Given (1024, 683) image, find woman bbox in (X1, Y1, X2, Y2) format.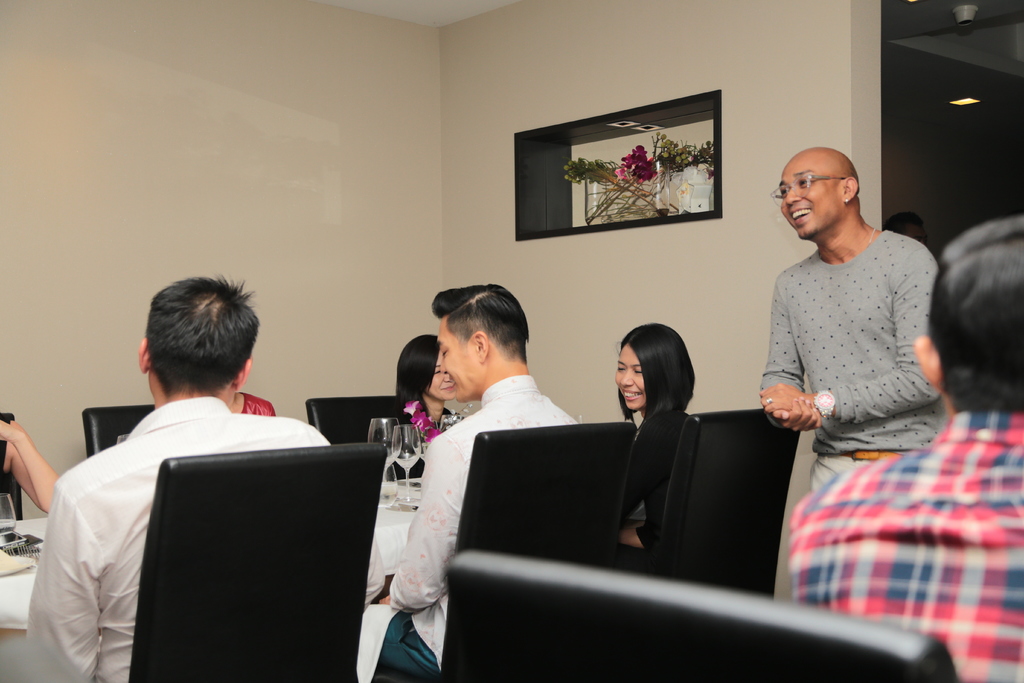
(383, 328, 471, 488).
